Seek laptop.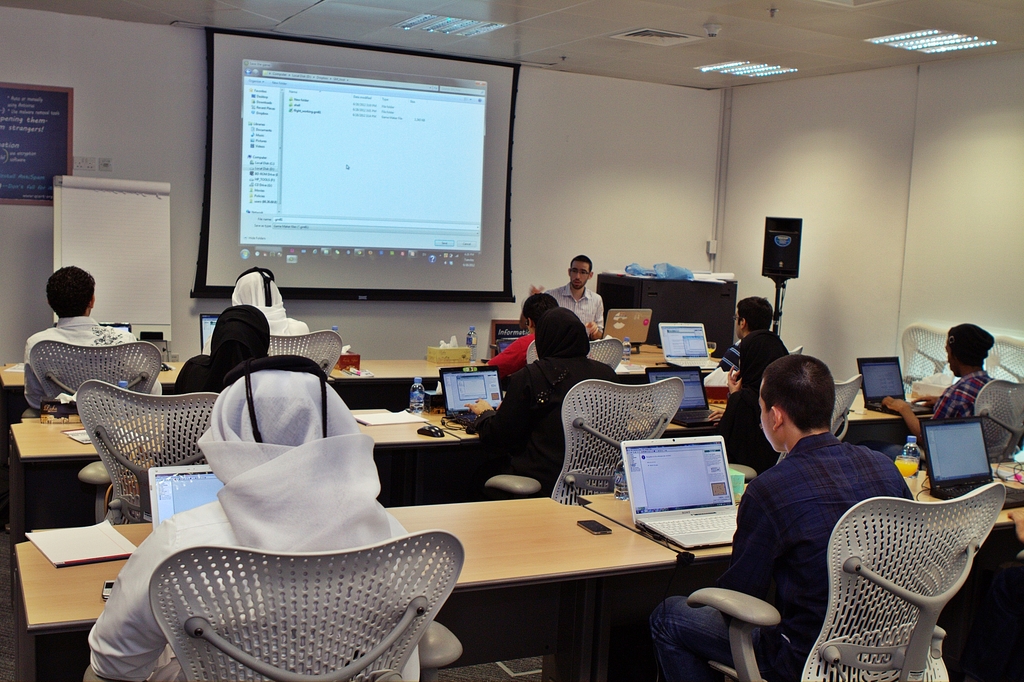
[436,365,505,429].
